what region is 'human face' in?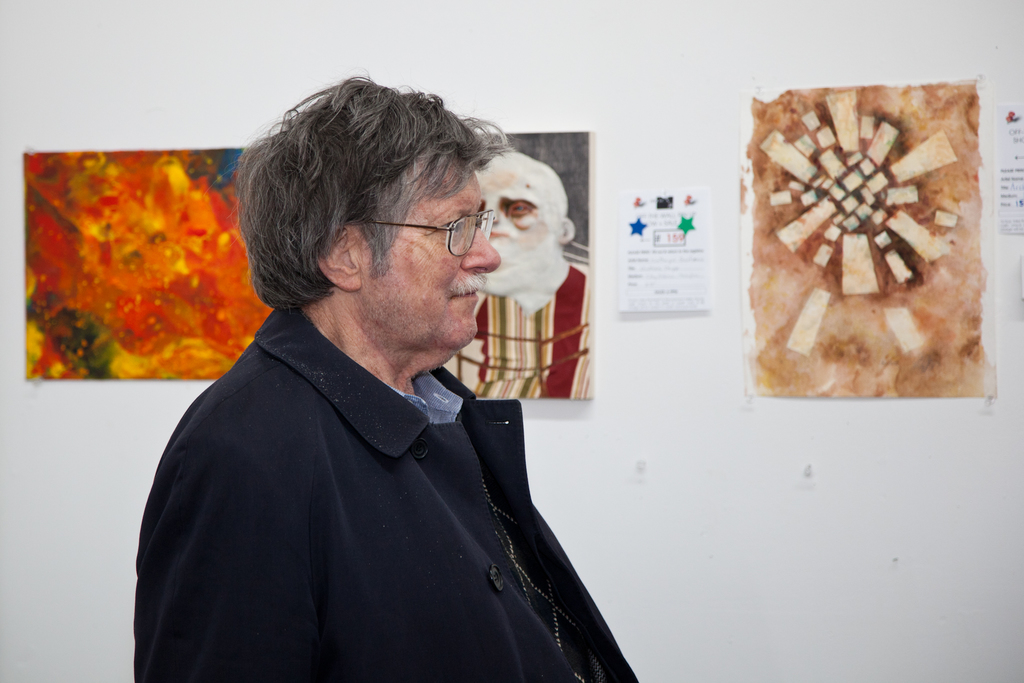
(476, 161, 545, 267).
